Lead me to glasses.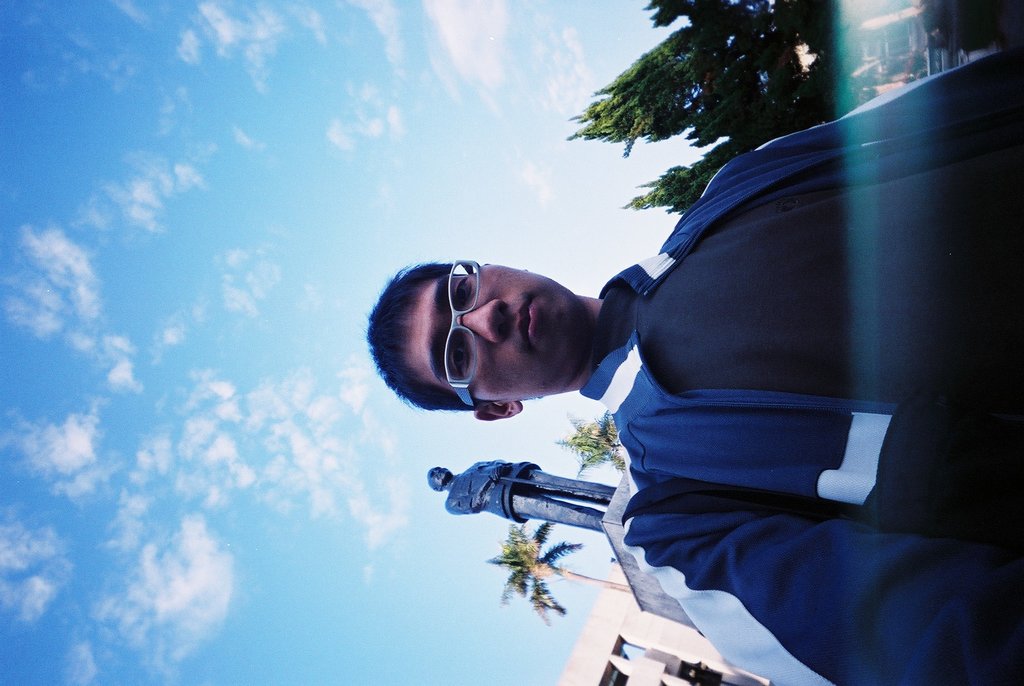
Lead to [left=442, top=254, right=482, bottom=411].
